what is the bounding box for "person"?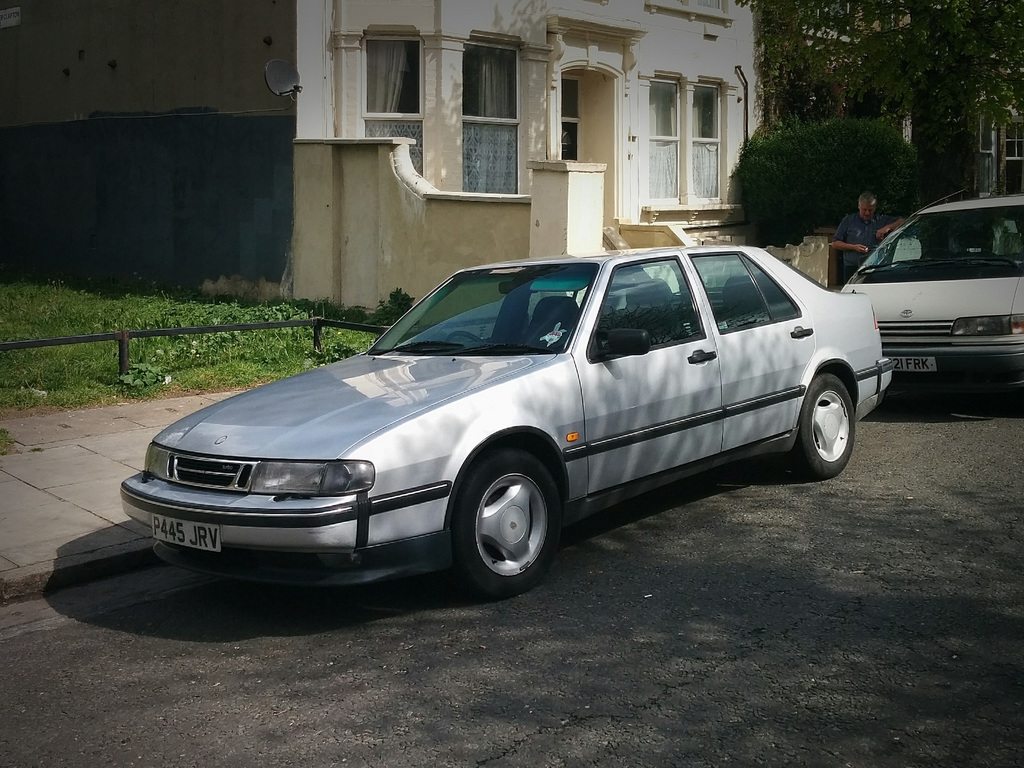
x1=820, y1=186, x2=909, y2=280.
